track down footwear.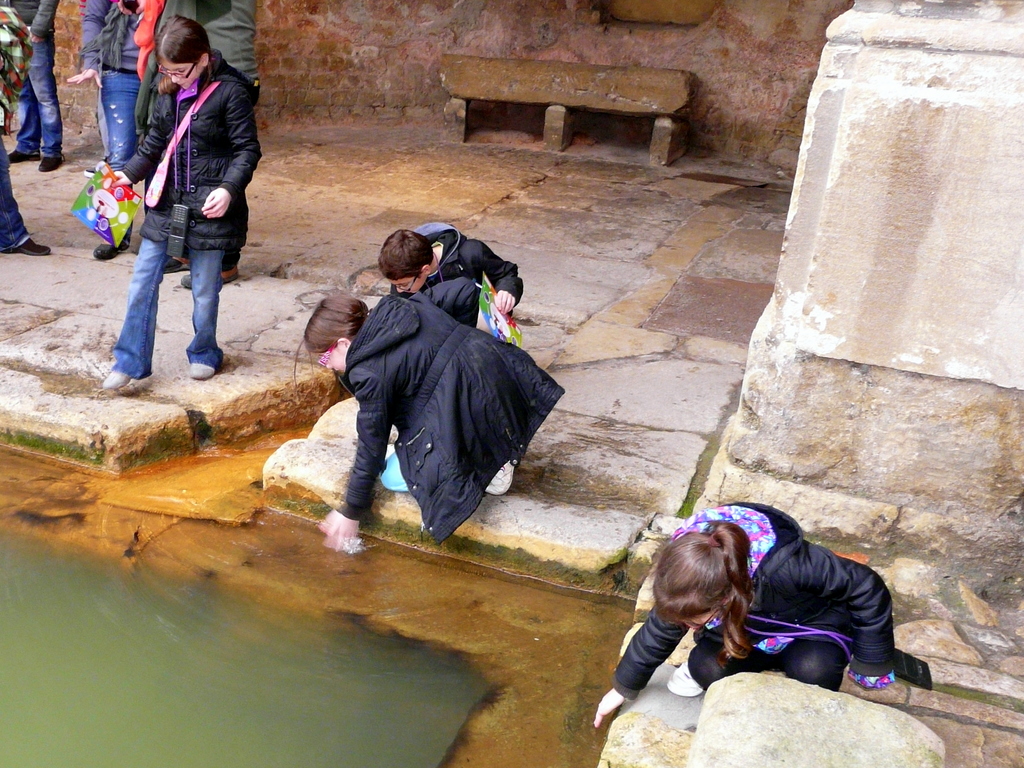
Tracked to (481, 458, 520, 495).
